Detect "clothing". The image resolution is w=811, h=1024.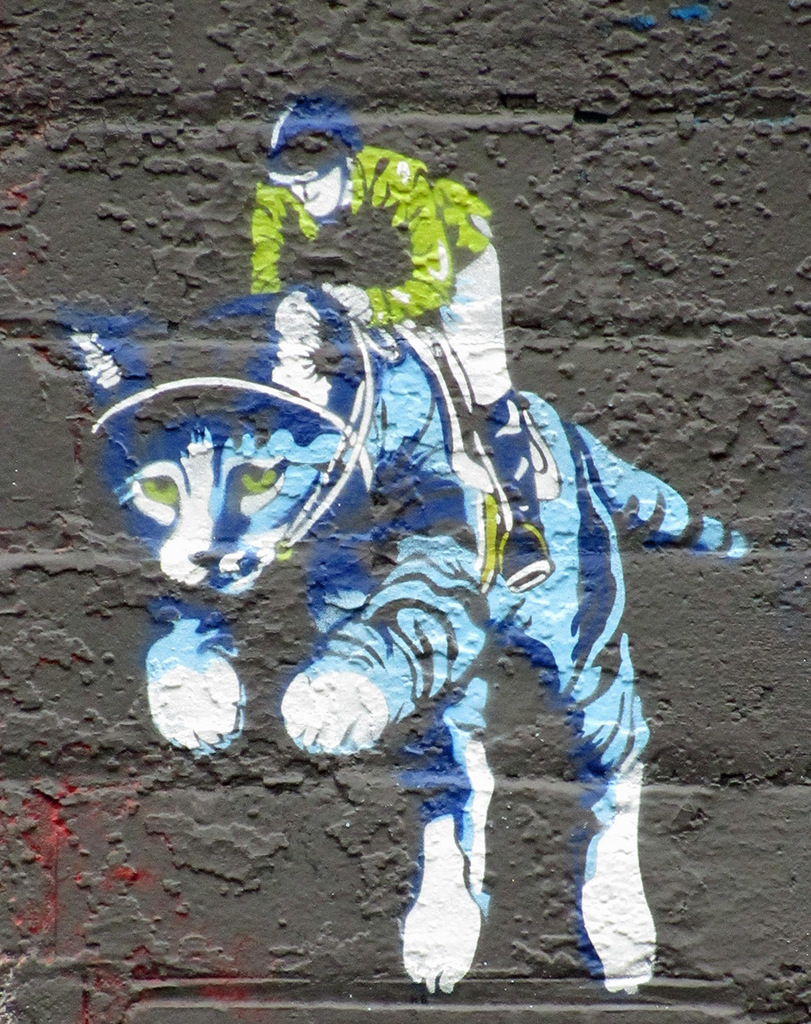
x1=196 y1=88 x2=532 y2=371.
